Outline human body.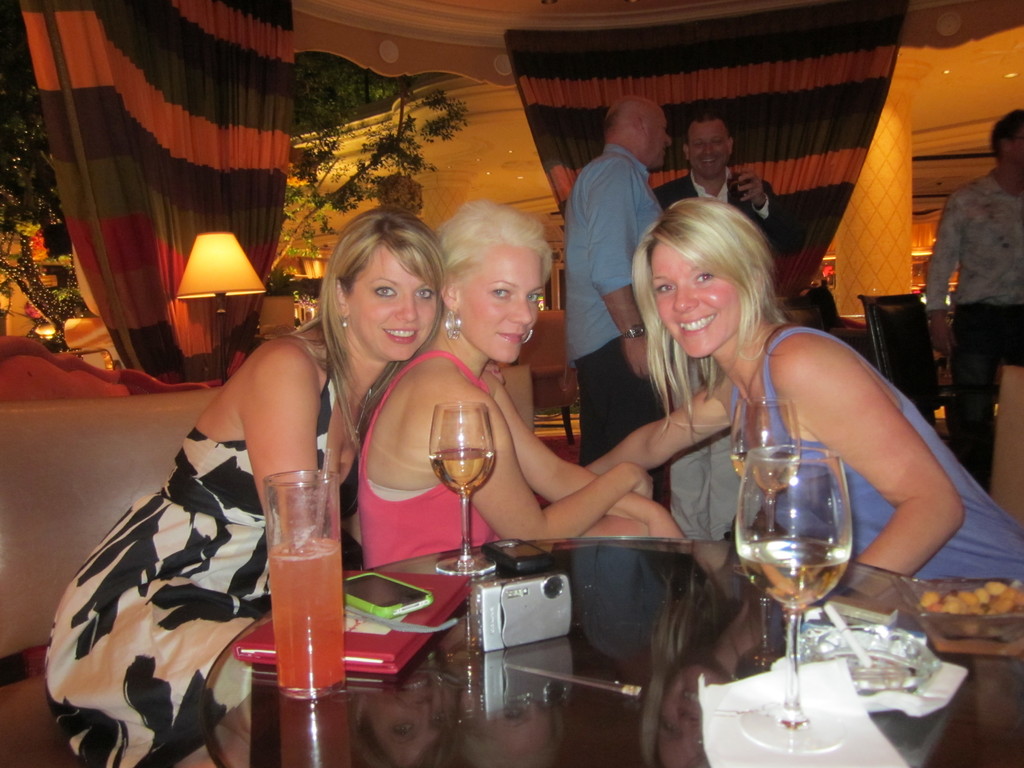
Outline: <region>586, 319, 1023, 582</region>.
